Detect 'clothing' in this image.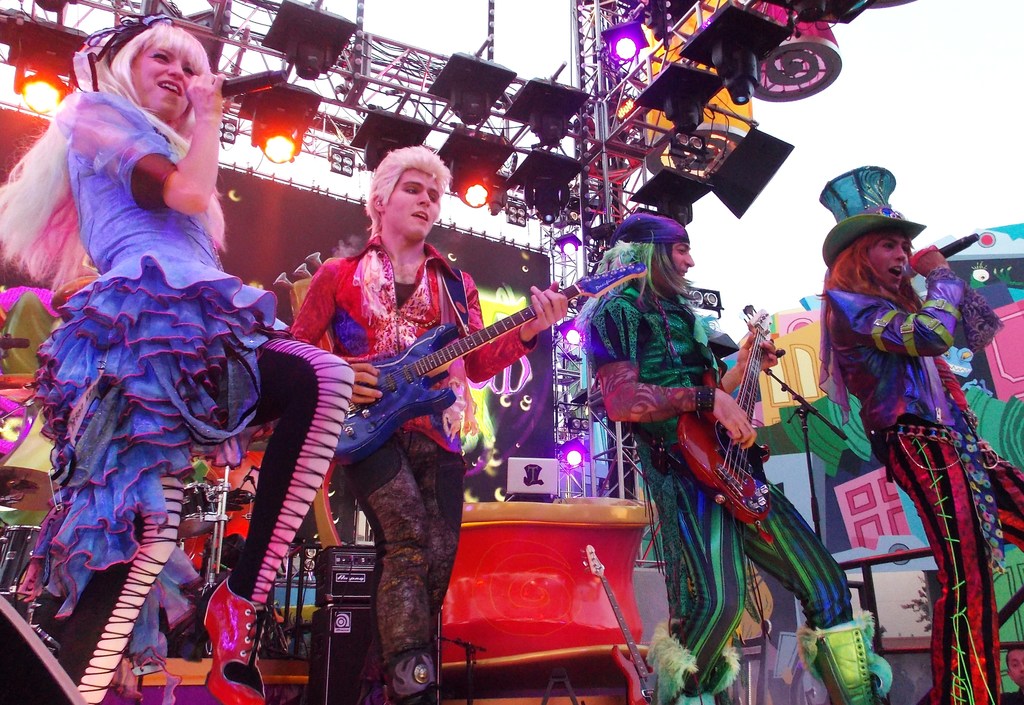
Detection: left=575, top=277, right=898, bottom=701.
